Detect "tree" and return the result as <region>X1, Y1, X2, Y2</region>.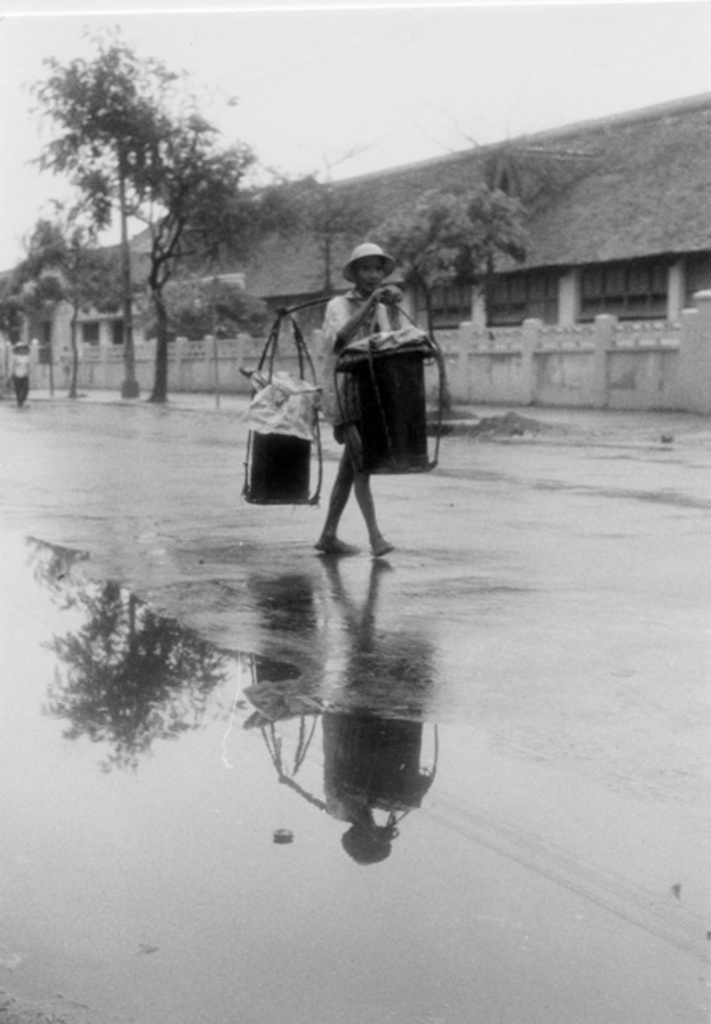
<region>366, 174, 546, 332</region>.
